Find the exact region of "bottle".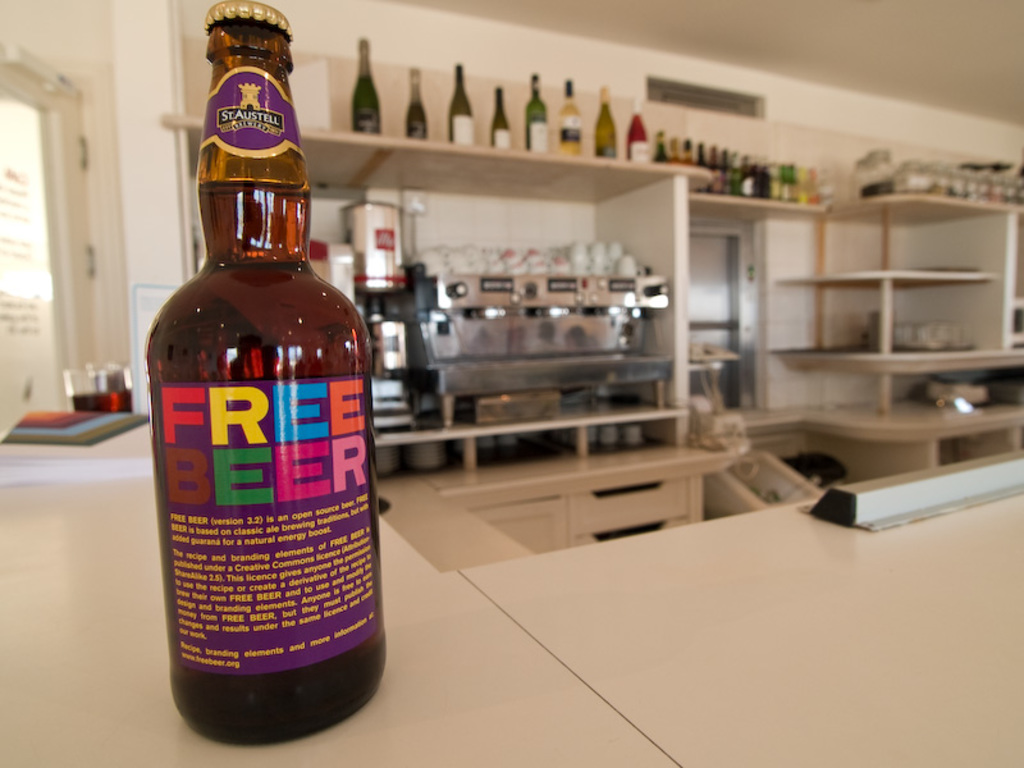
Exact region: 347:35:380:138.
